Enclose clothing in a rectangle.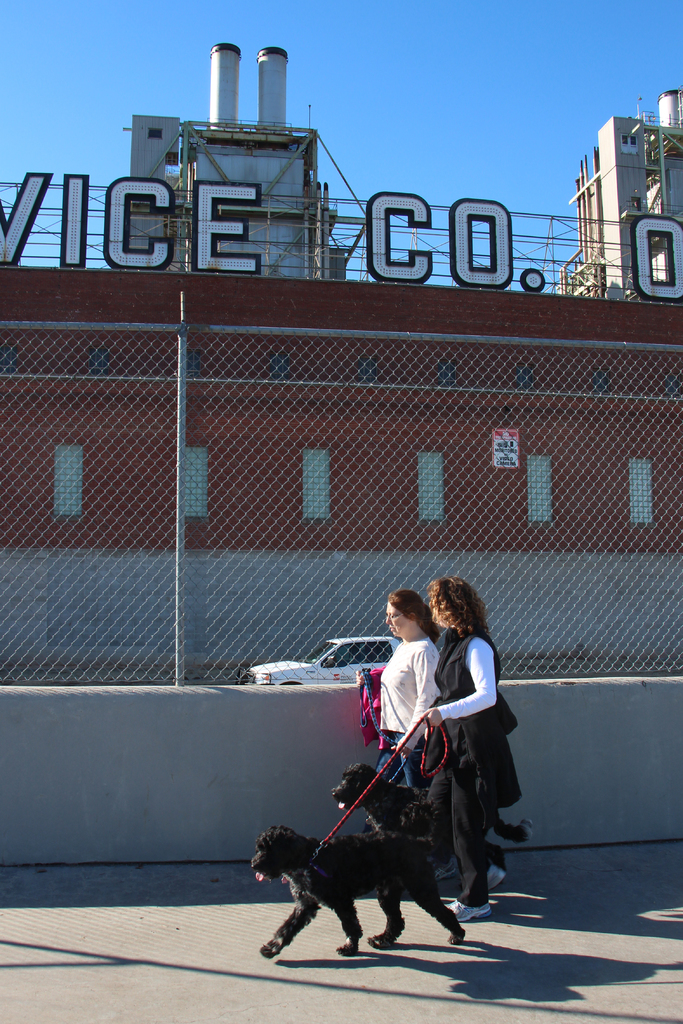
367,628,448,816.
